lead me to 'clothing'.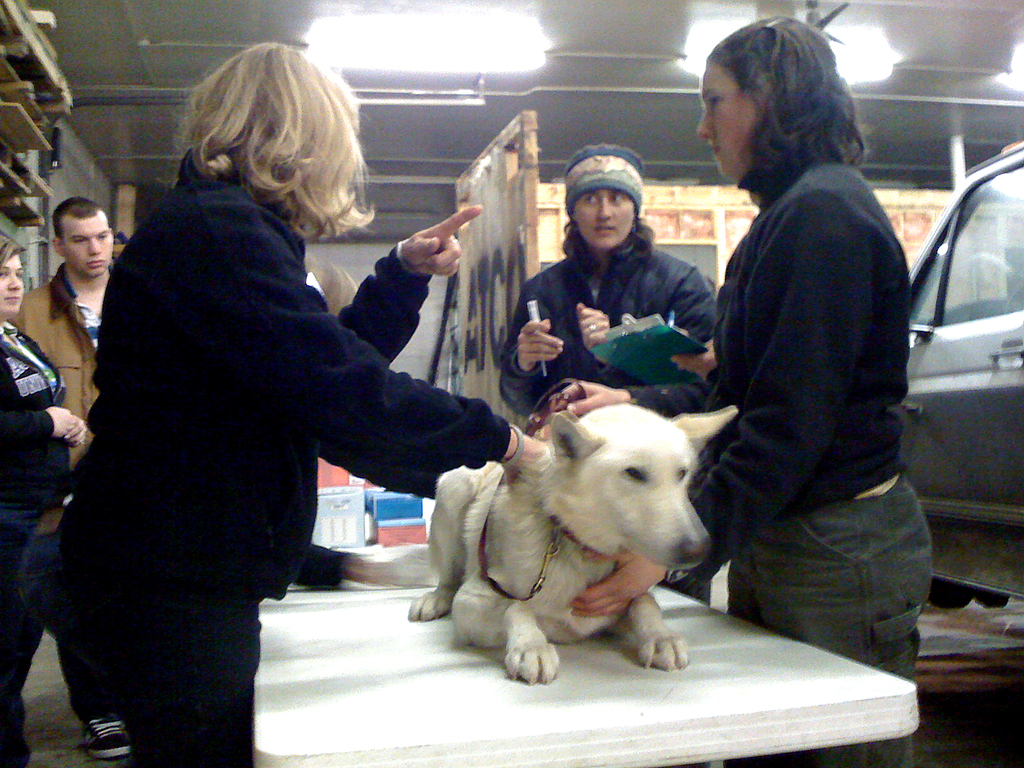
Lead to BBox(582, 132, 924, 767).
